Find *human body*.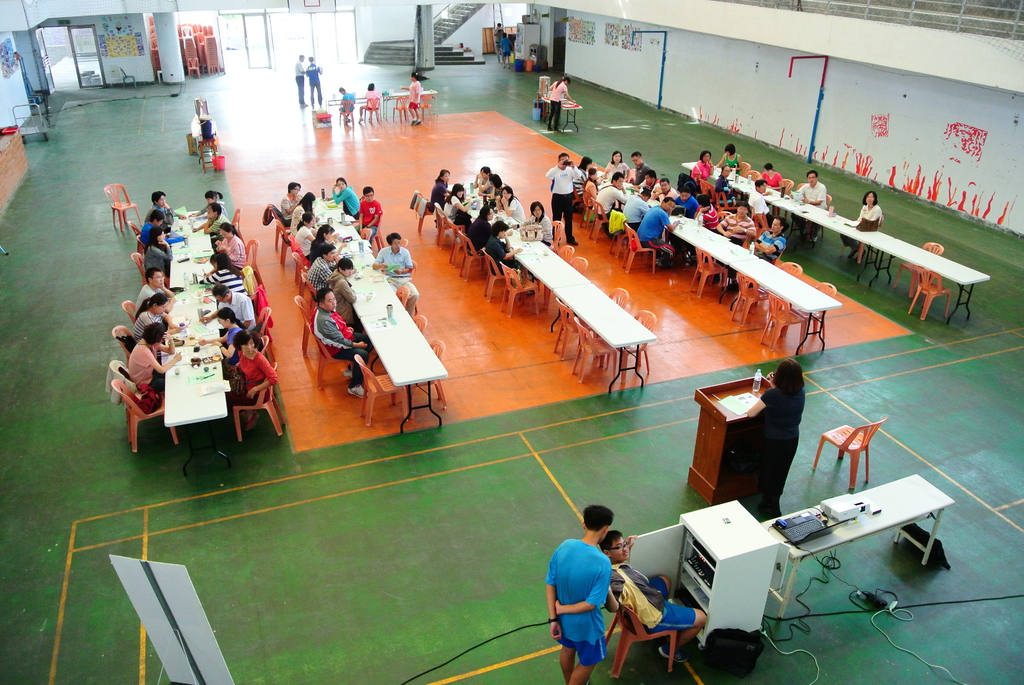
crop(306, 60, 324, 110).
